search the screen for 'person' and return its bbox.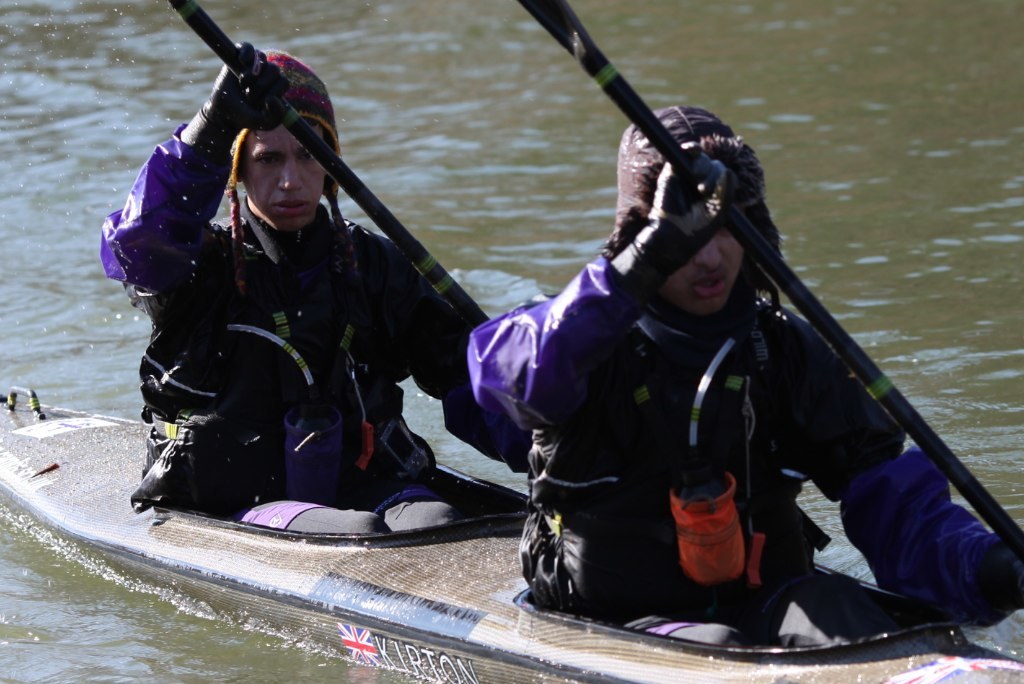
Found: (left=149, top=68, right=457, bottom=543).
